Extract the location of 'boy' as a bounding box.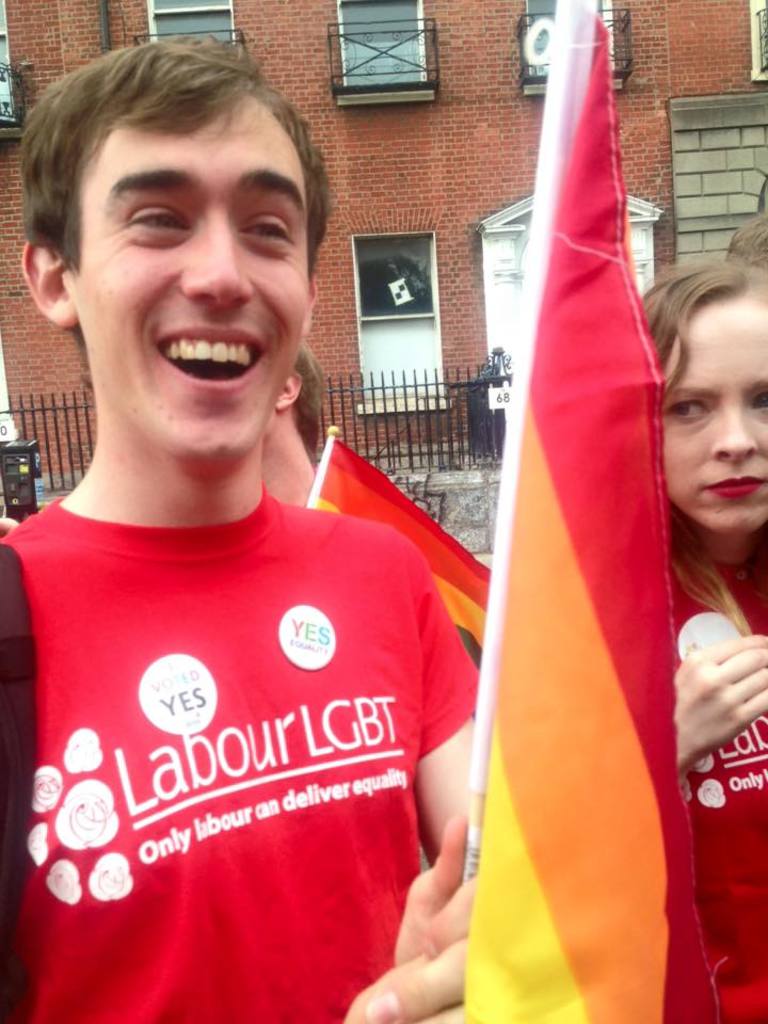
(x1=0, y1=38, x2=479, y2=1023).
